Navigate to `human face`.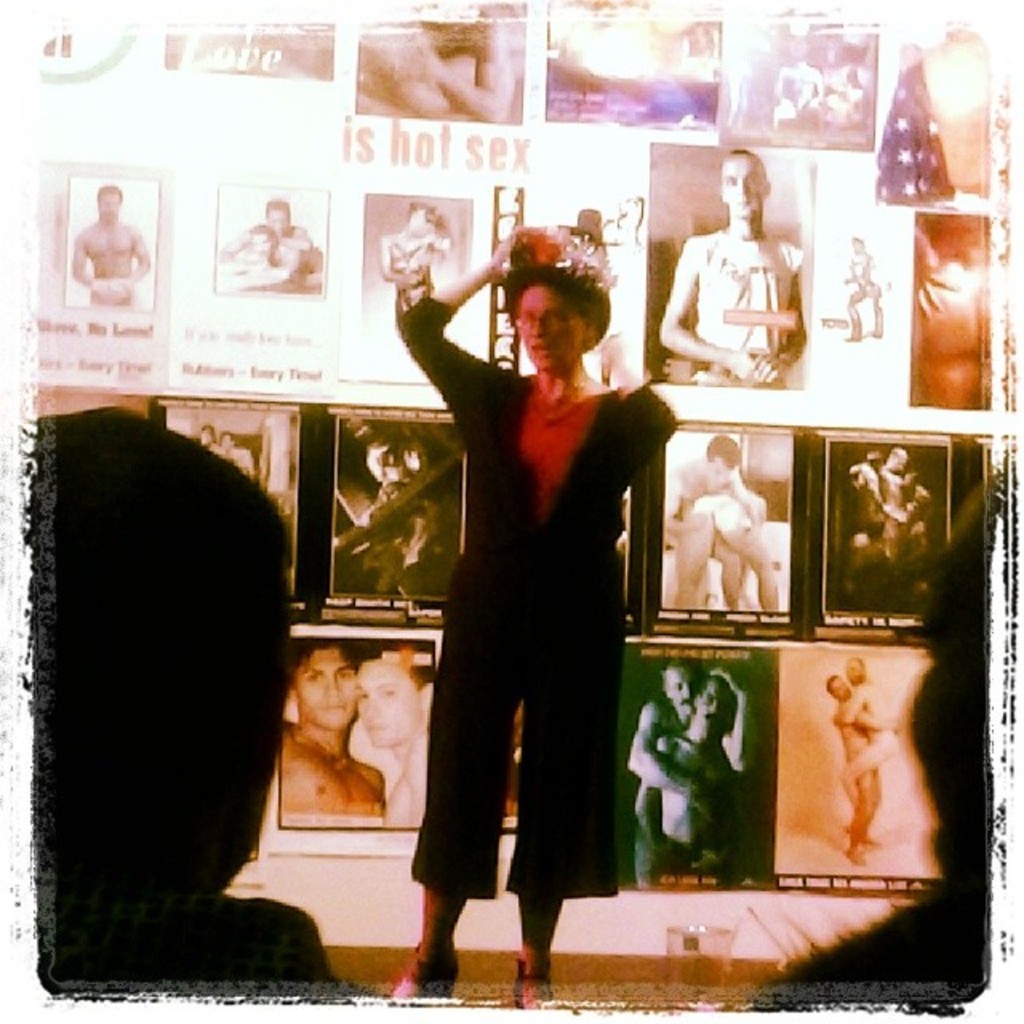
Navigation target: bbox=(667, 662, 696, 718).
